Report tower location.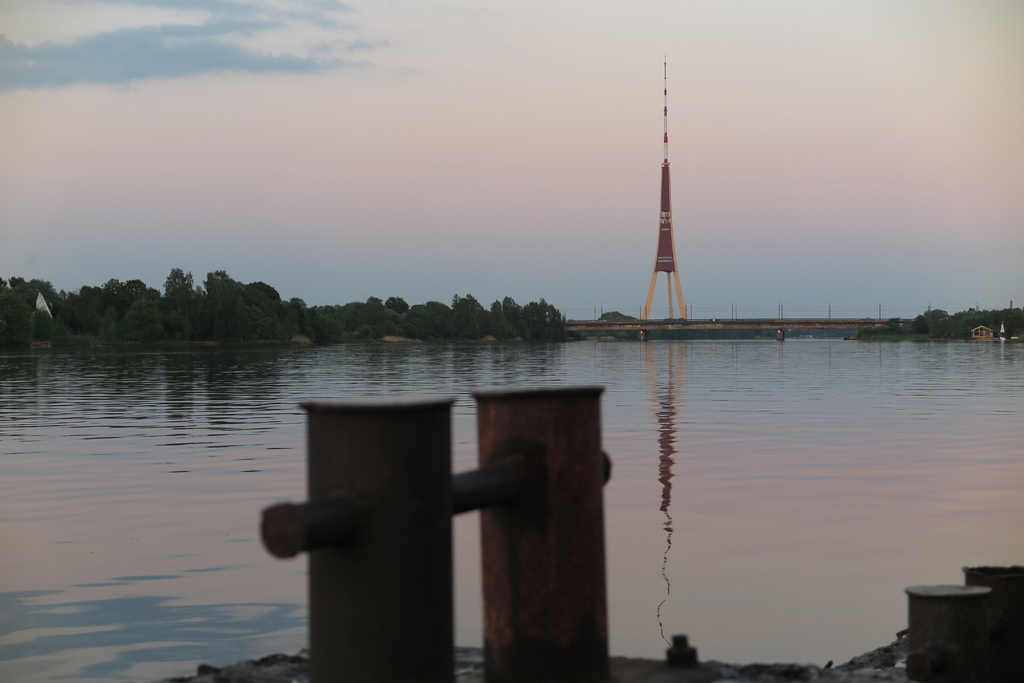
Report: l=627, t=98, r=704, b=337.
